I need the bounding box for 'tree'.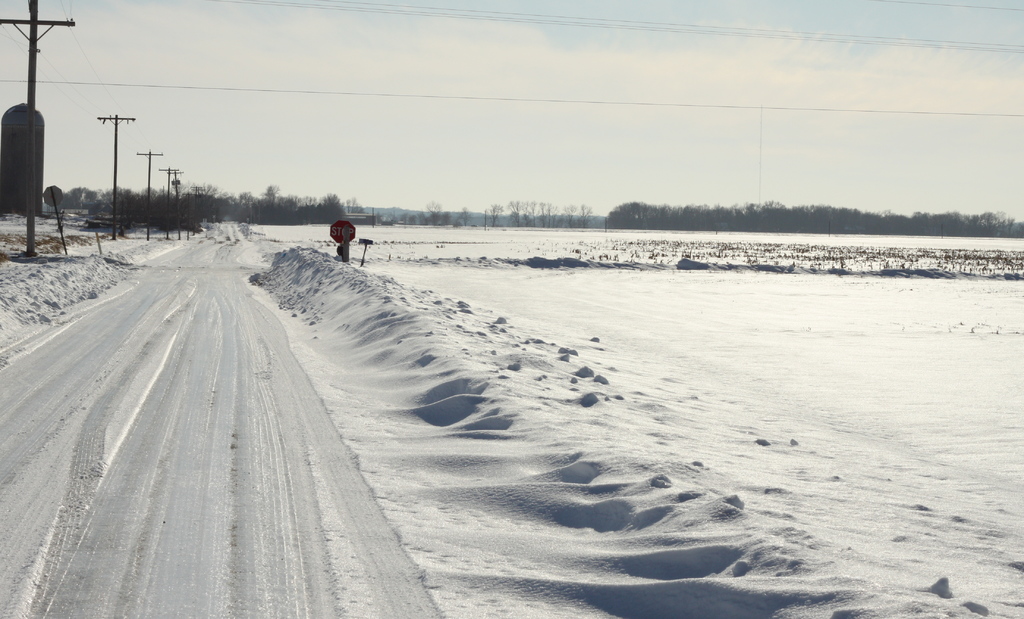
Here it is: l=479, t=205, r=498, b=232.
